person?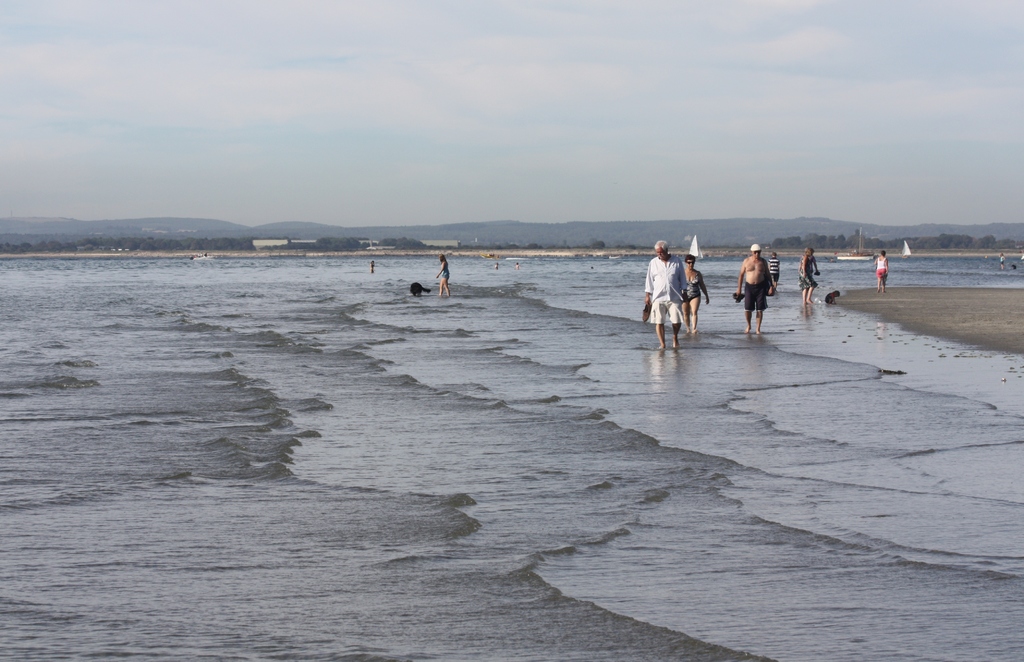
x1=681, y1=252, x2=713, y2=331
